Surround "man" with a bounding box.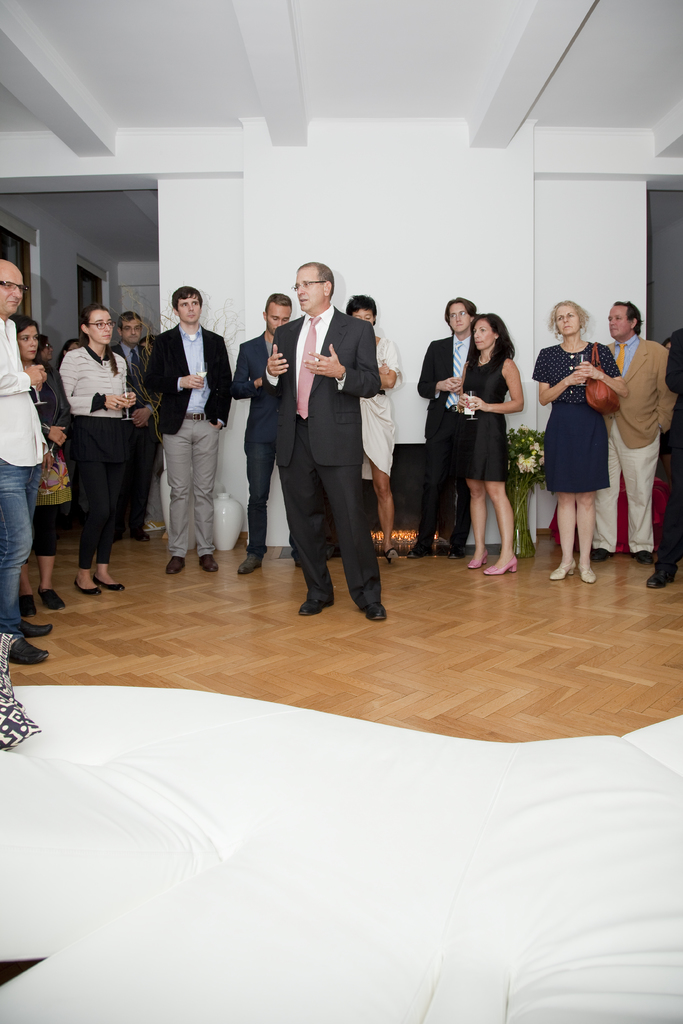
x1=146, y1=283, x2=236, y2=579.
